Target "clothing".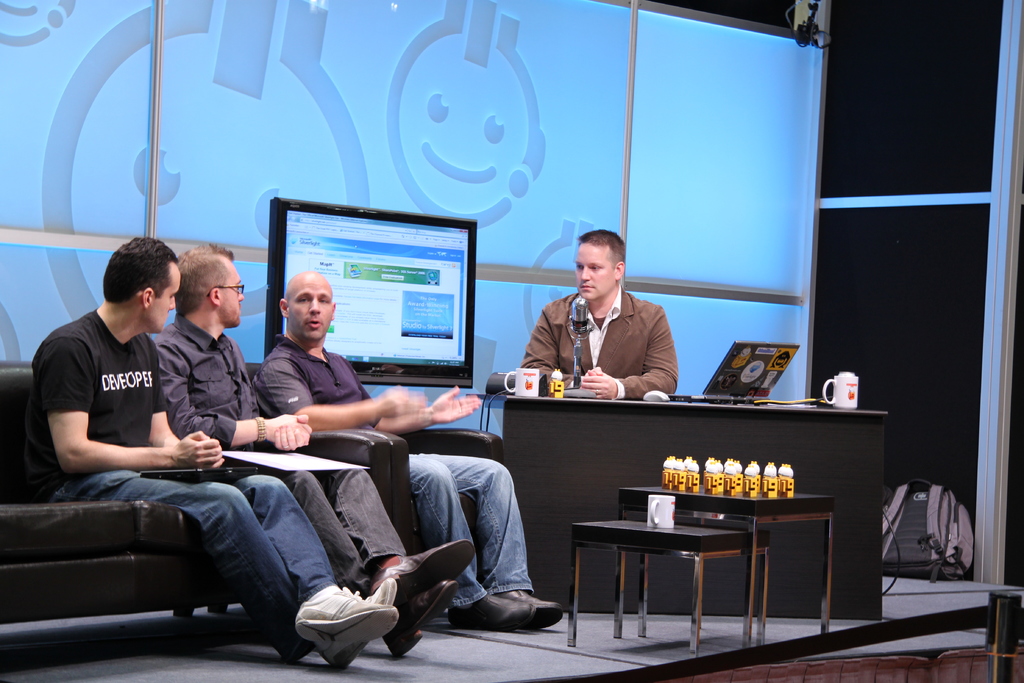
Target region: 146 311 400 602.
